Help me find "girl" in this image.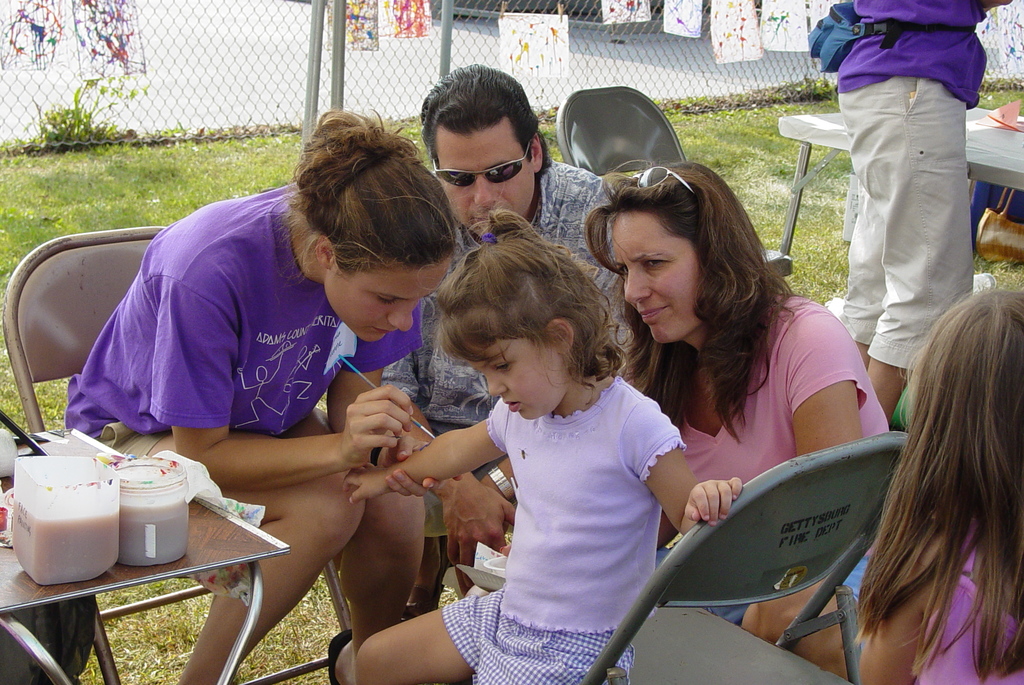
Found it: l=353, t=209, r=744, b=684.
